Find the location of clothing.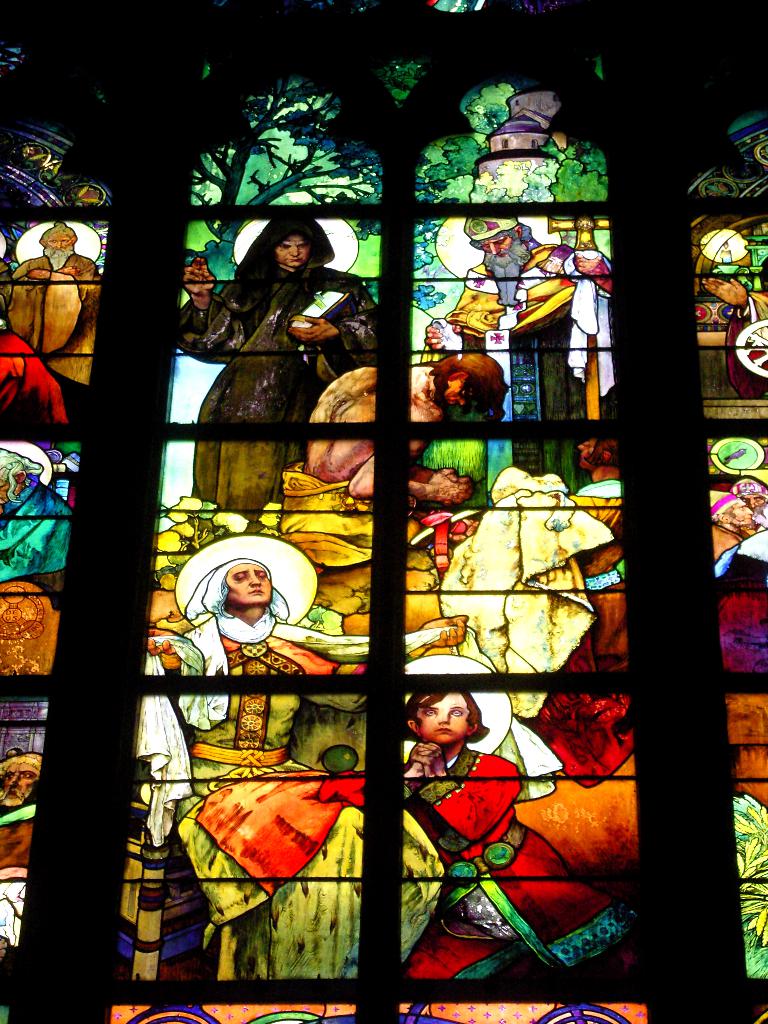
Location: crop(178, 269, 399, 540).
